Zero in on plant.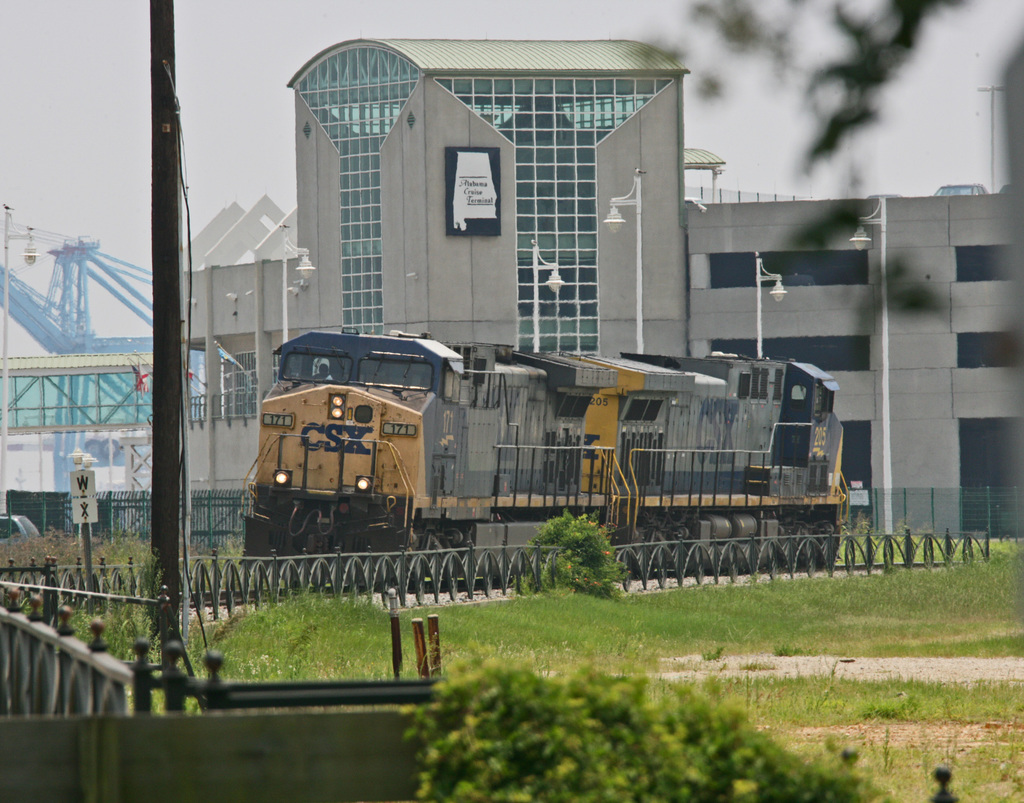
Zeroed in: box=[522, 503, 629, 600].
